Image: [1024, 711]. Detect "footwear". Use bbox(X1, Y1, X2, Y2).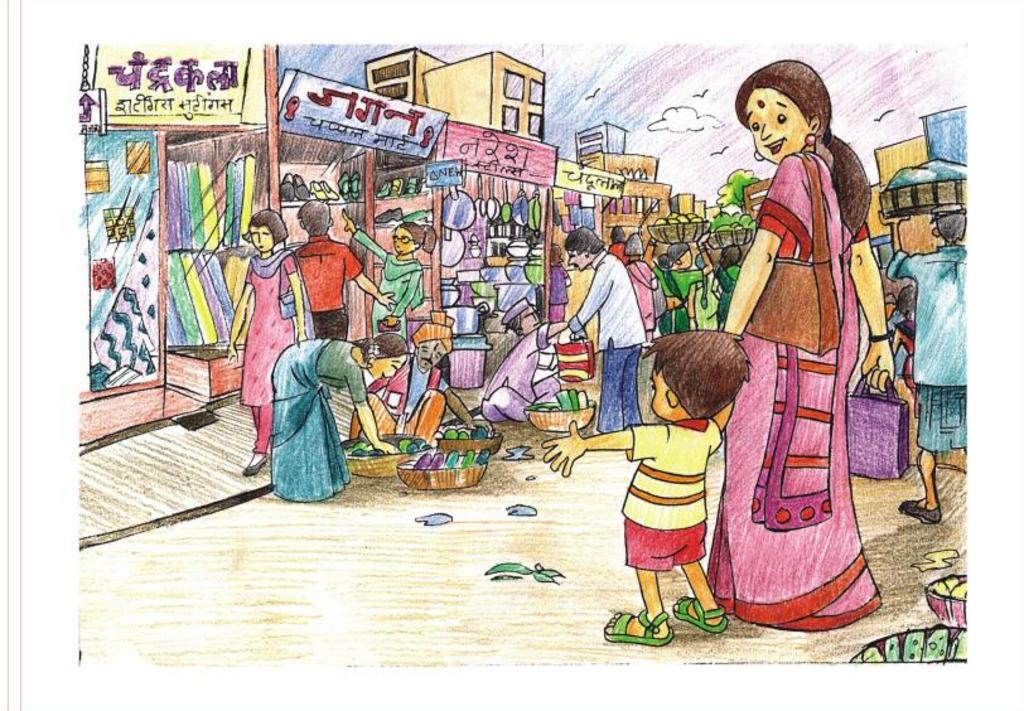
bbox(604, 606, 676, 645).
